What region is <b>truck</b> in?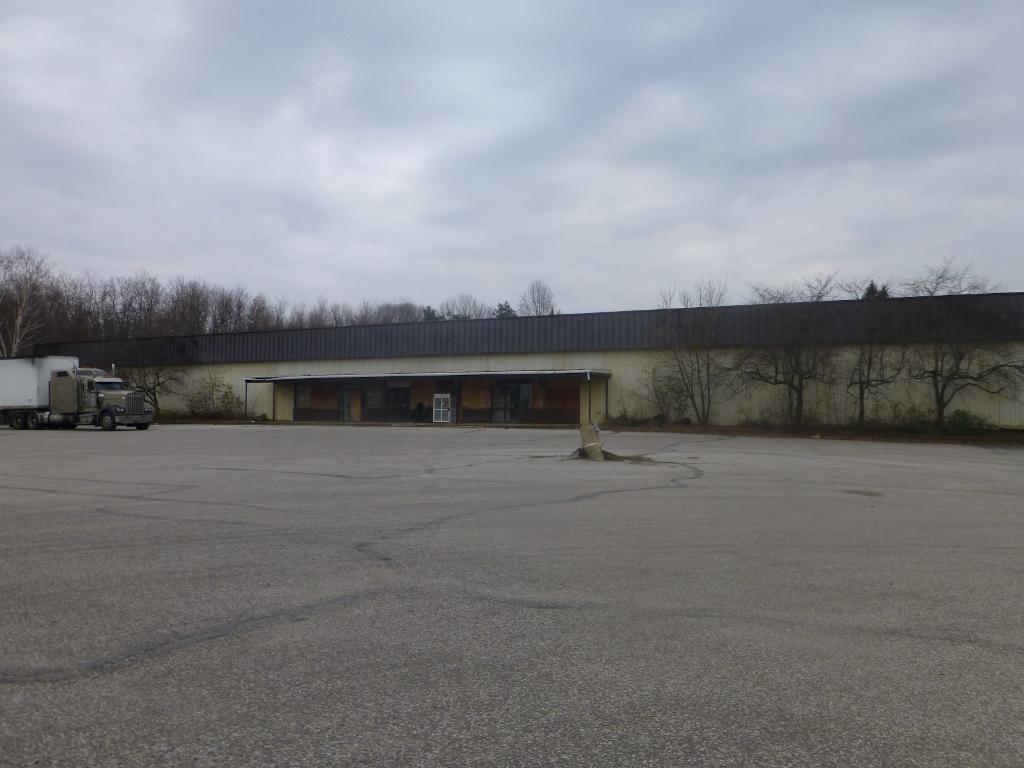
Rect(0, 352, 153, 431).
